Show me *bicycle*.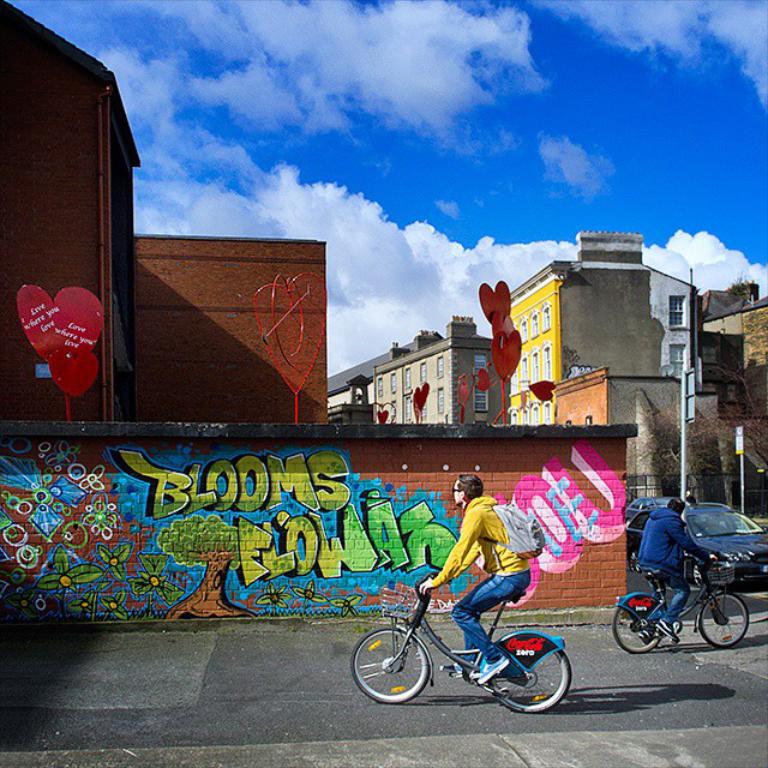
*bicycle* is here: detection(608, 554, 751, 655).
